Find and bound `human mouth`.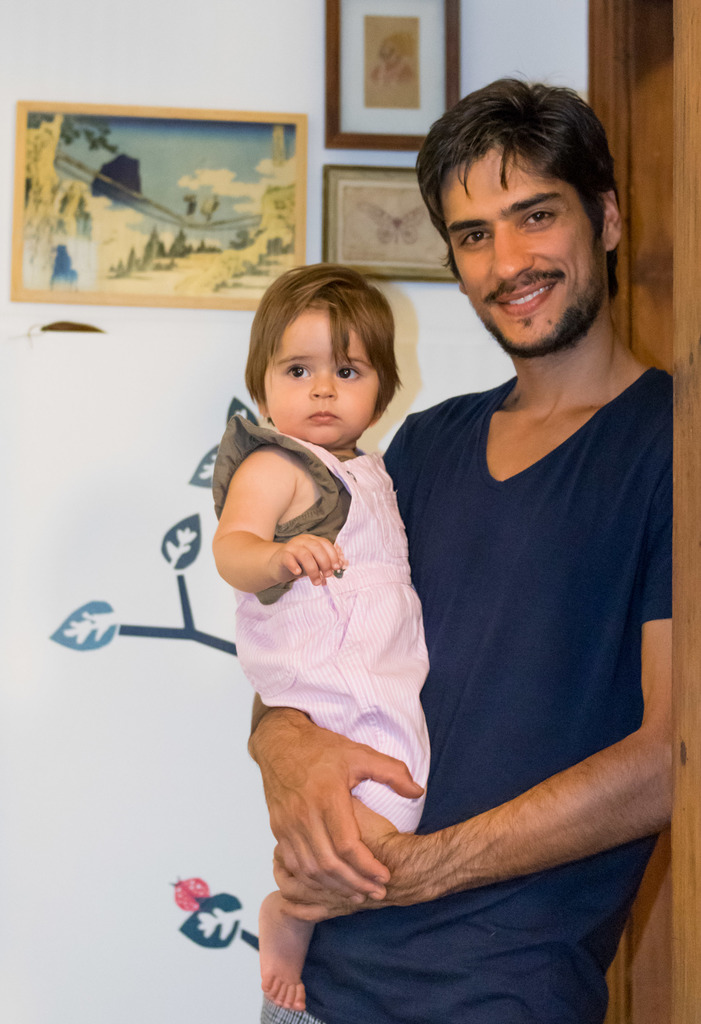
Bound: select_region(491, 276, 554, 317).
